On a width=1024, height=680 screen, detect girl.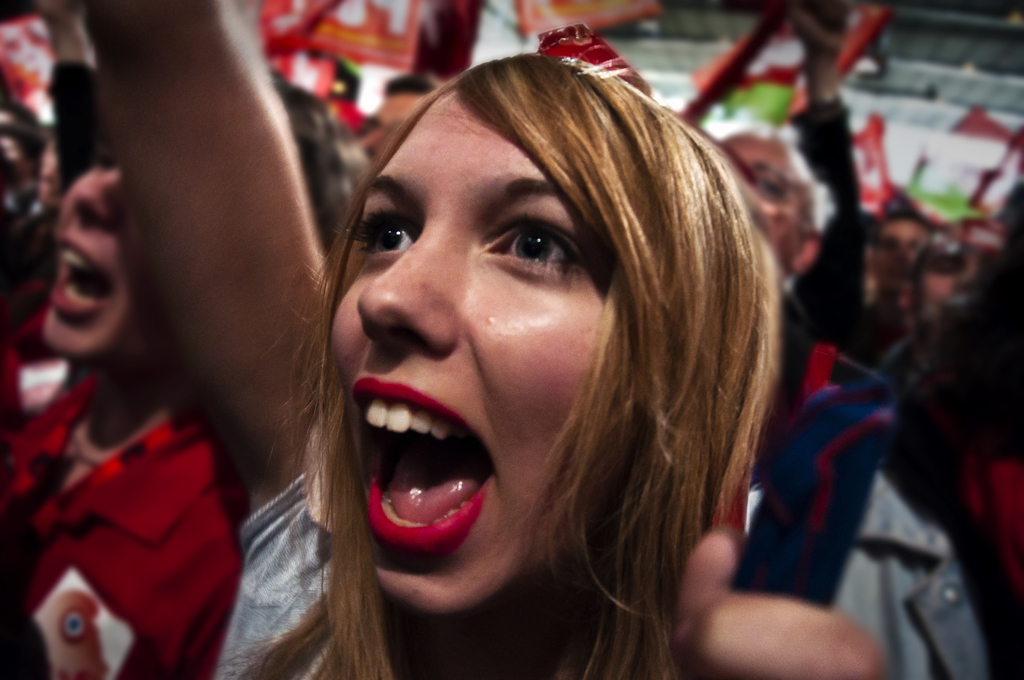
{"x1": 191, "y1": 45, "x2": 883, "y2": 679}.
